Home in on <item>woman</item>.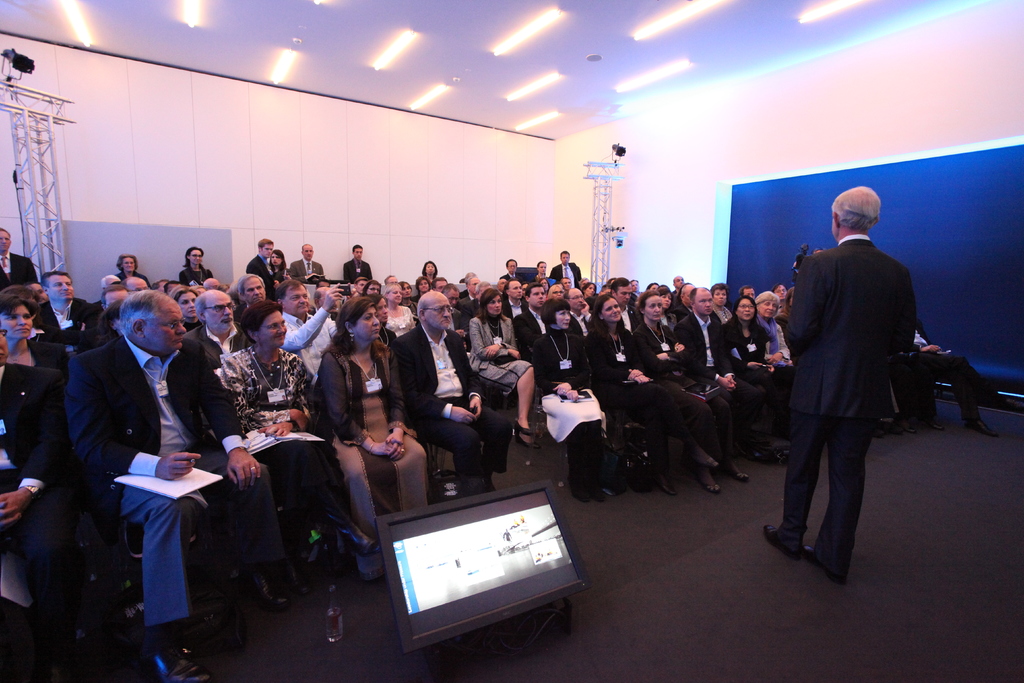
Homed in at (x1=310, y1=296, x2=432, y2=581).
